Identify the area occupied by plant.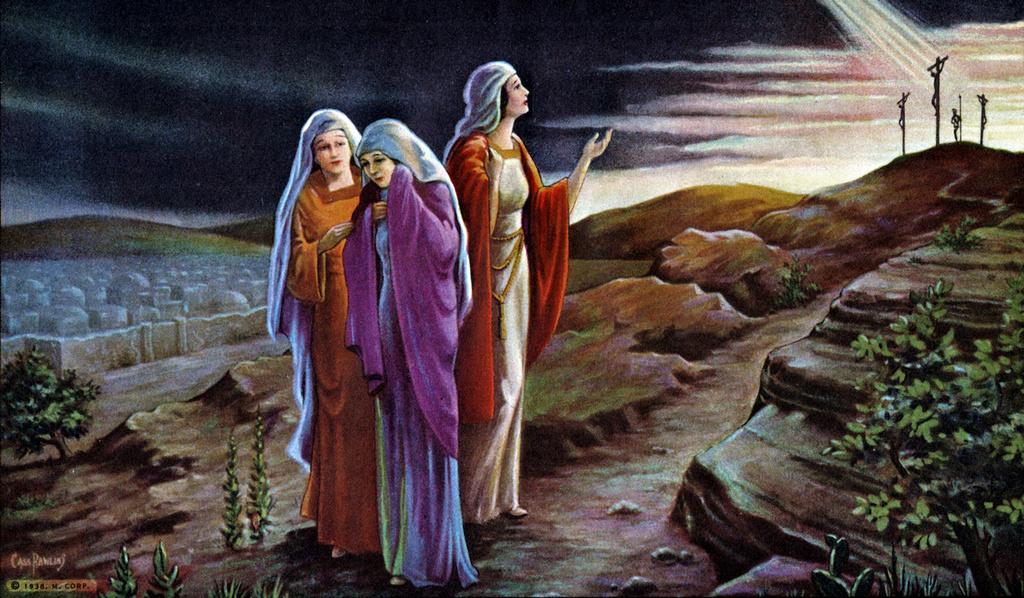
Area: <bbox>0, 335, 106, 468</bbox>.
